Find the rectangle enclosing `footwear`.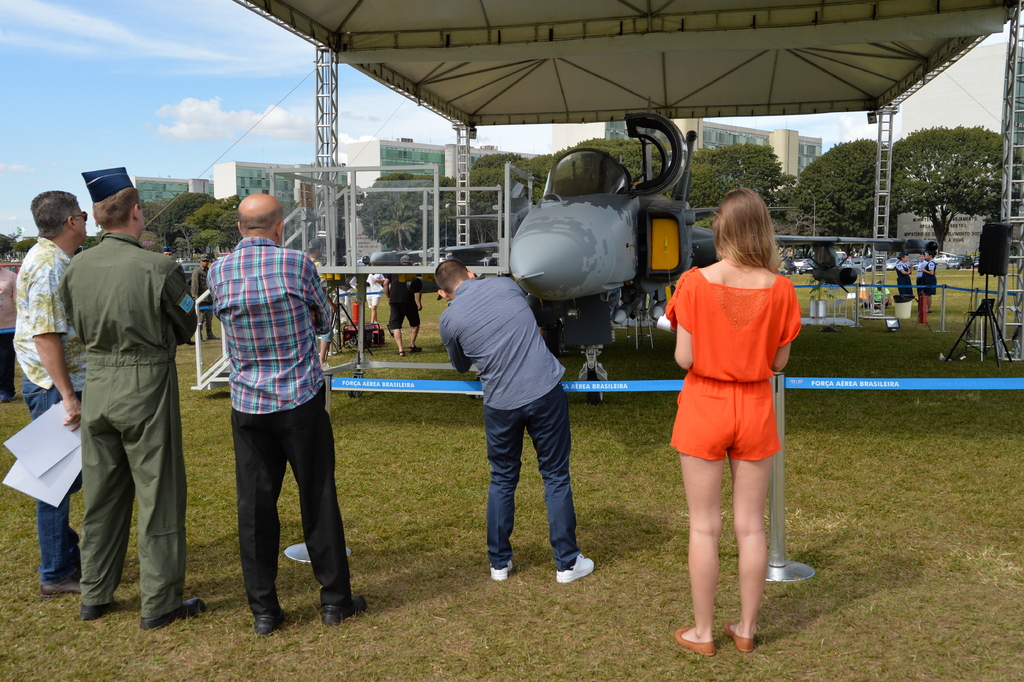
(left=719, top=622, right=760, bottom=656).
